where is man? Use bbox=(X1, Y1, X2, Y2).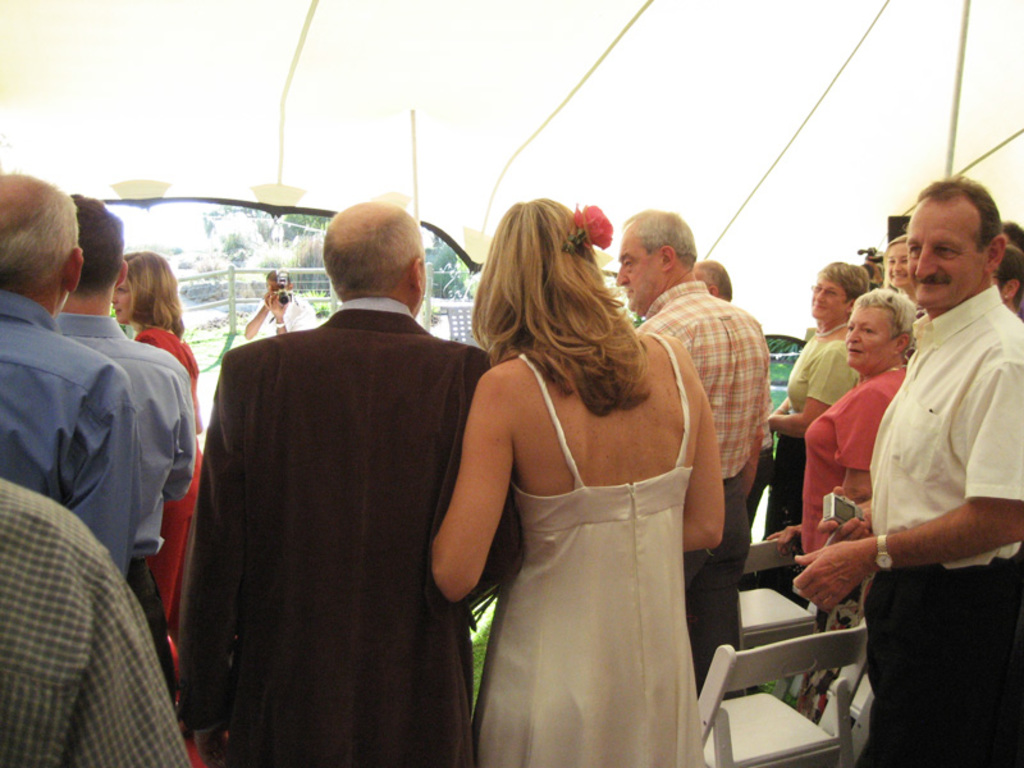
bbox=(172, 180, 512, 751).
